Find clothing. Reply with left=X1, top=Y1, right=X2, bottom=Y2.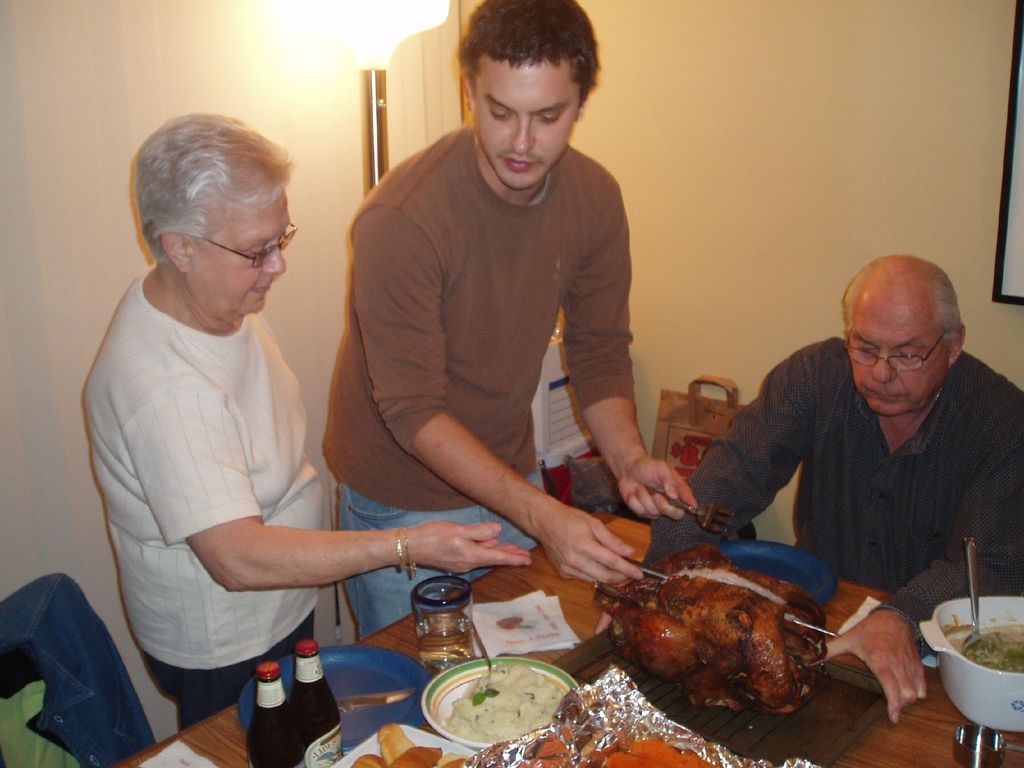
left=640, top=336, right=1023, bottom=657.
